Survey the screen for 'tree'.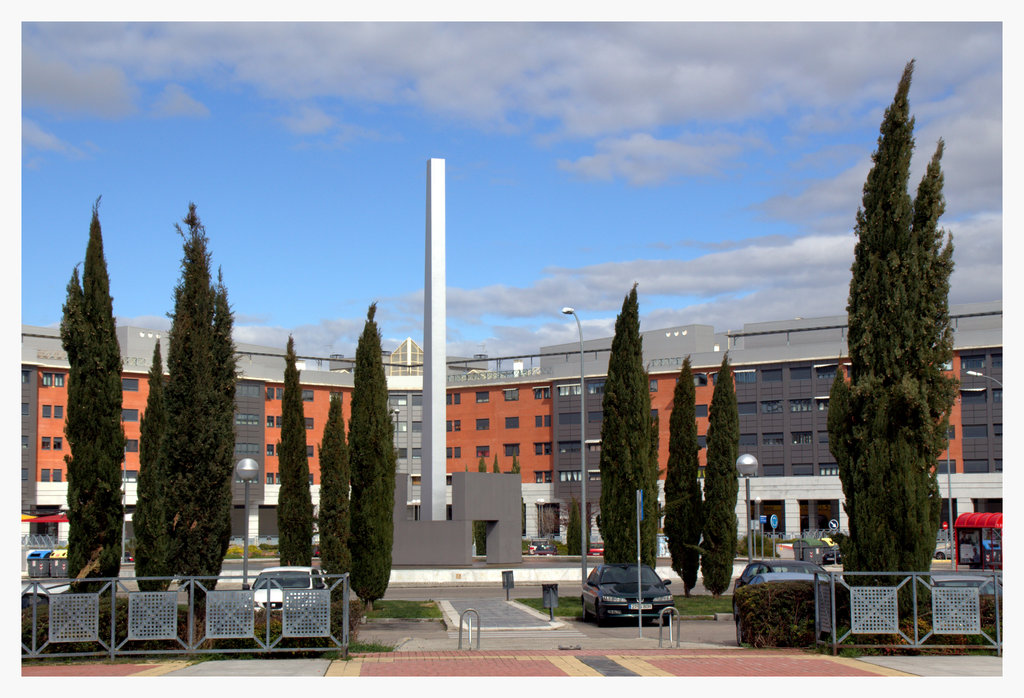
Survey found: <box>319,301,397,633</box>.
